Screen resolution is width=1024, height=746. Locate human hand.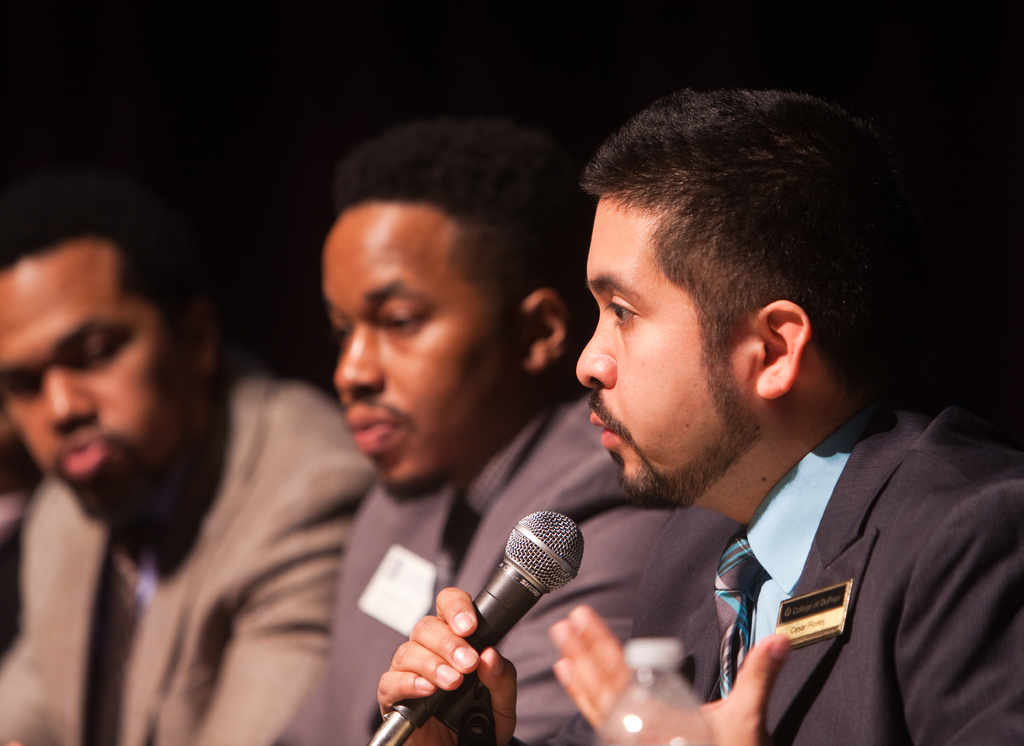
BBox(547, 602, 793, 745).
